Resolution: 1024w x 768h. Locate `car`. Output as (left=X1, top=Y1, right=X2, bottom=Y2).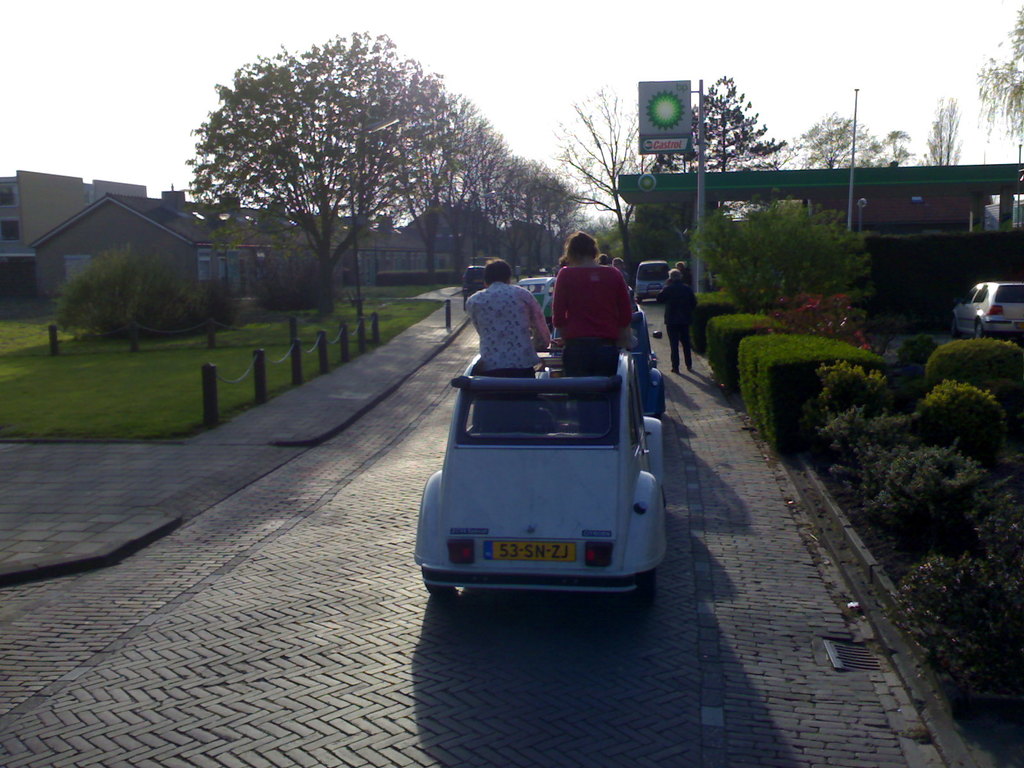
(left=419, top=340, right=674, bottom=620).
